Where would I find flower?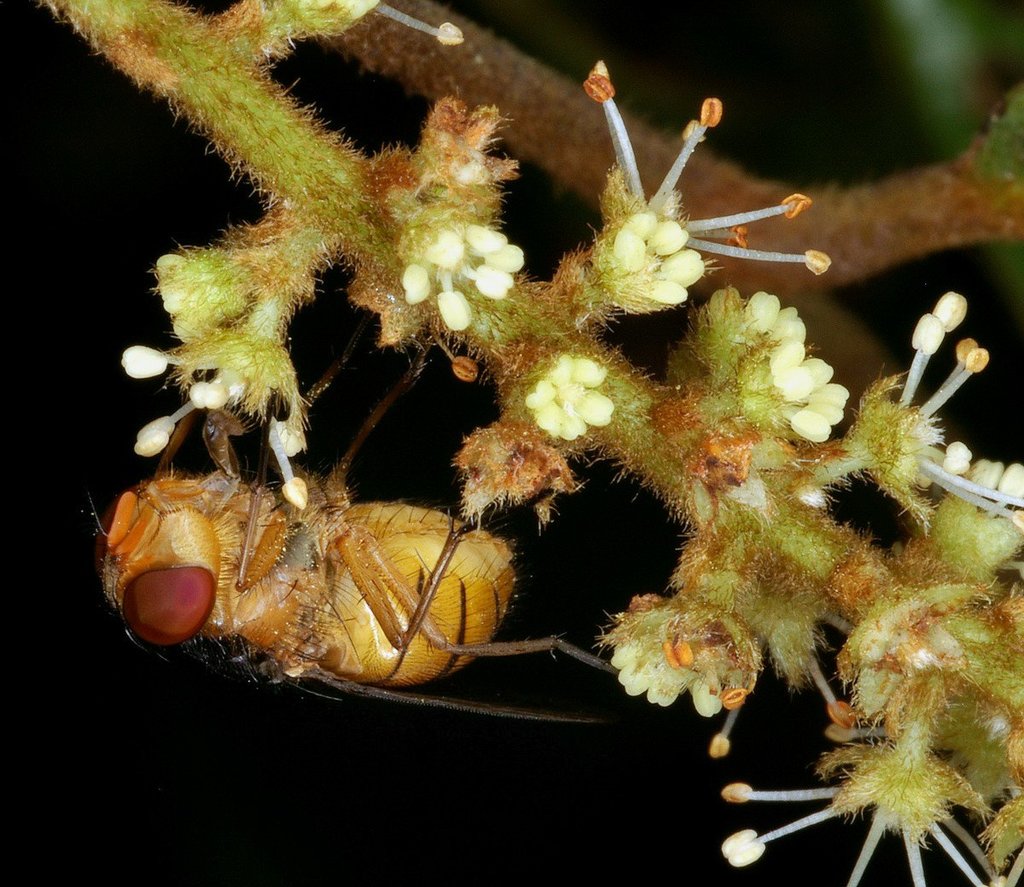
At {"x1": 612, "y1": 200, "x2": 702, "y2": 311}.
